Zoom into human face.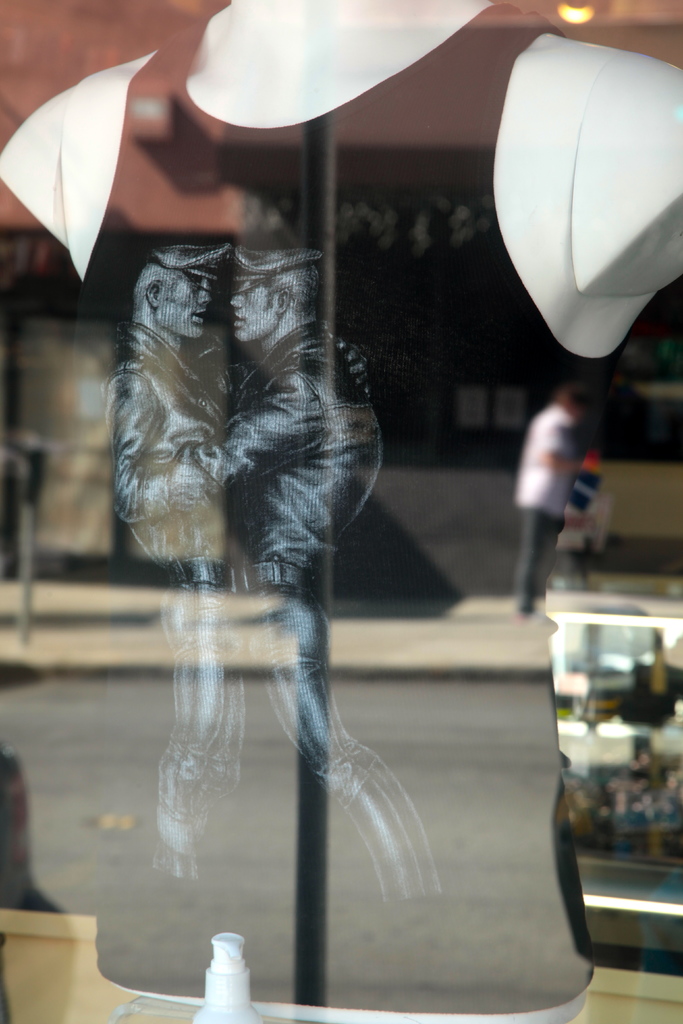
Zoom target: detection(159, 267, 213, 339).
